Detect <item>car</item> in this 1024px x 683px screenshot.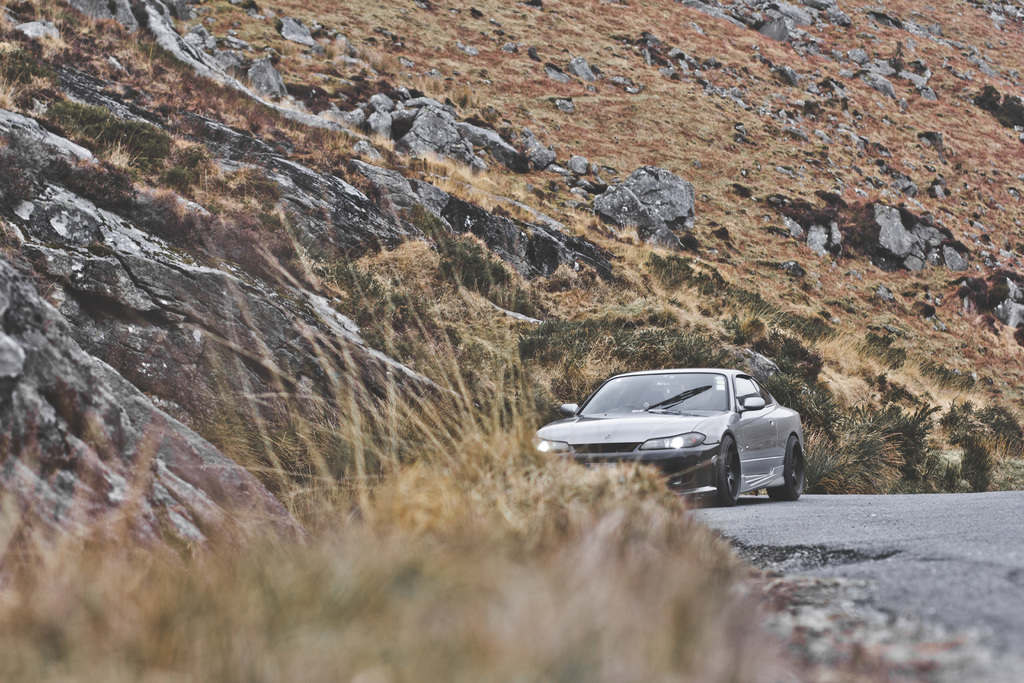
Detection: [535, 366, 813, 507].
